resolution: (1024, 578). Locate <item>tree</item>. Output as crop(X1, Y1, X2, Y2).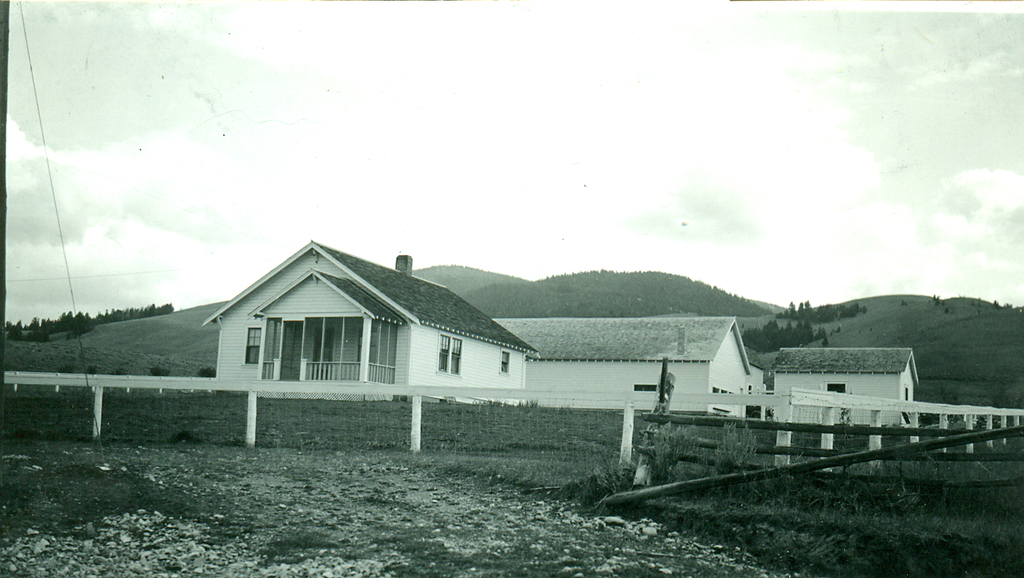
crop(760, 293, 868, 317).
